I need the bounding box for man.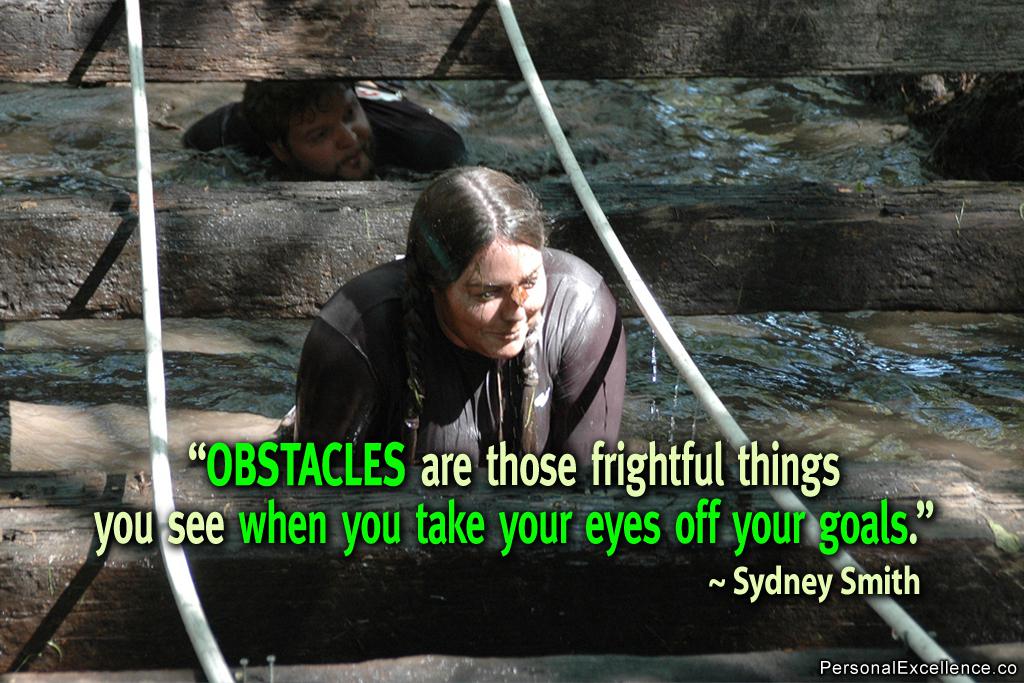
Here it is: [184, 72, 459, 178].
